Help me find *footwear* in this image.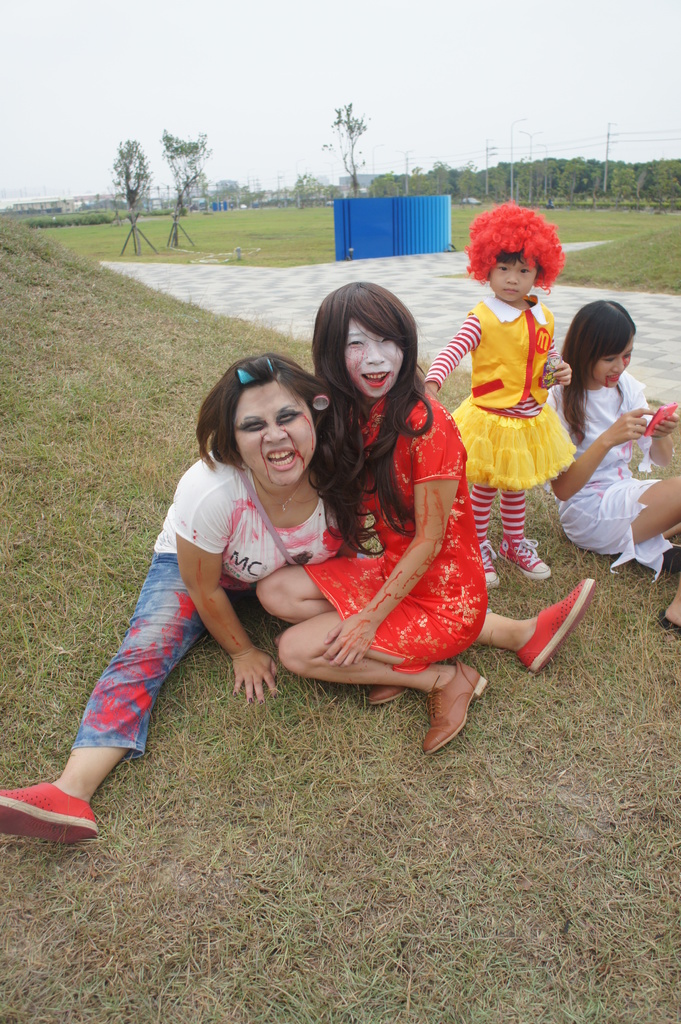
Found it: {"x1": 475, "y1": 534, "x2": 506, "y2": 588}.
